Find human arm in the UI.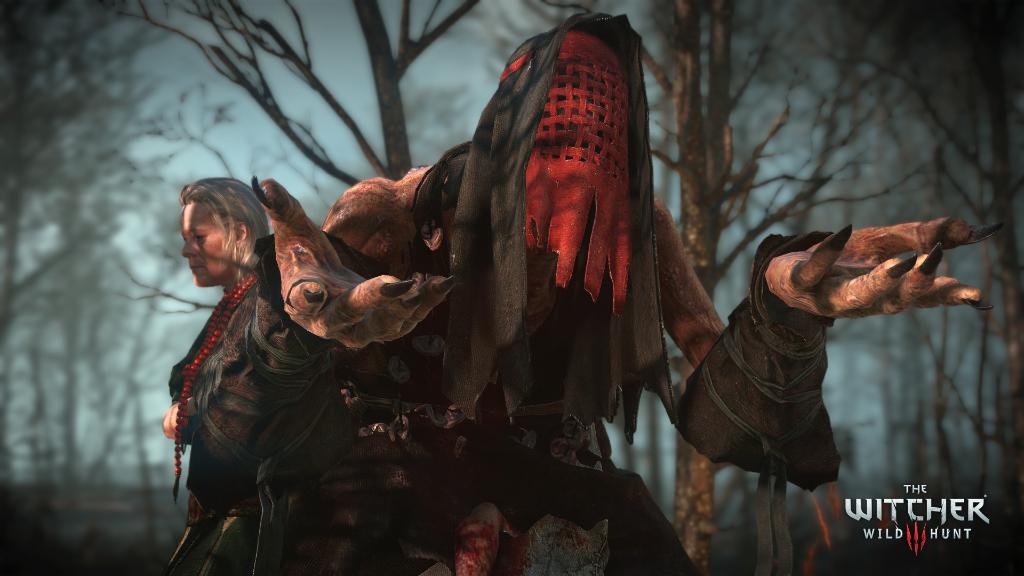
UI element at l=189, t=164, r=457, b=453.
